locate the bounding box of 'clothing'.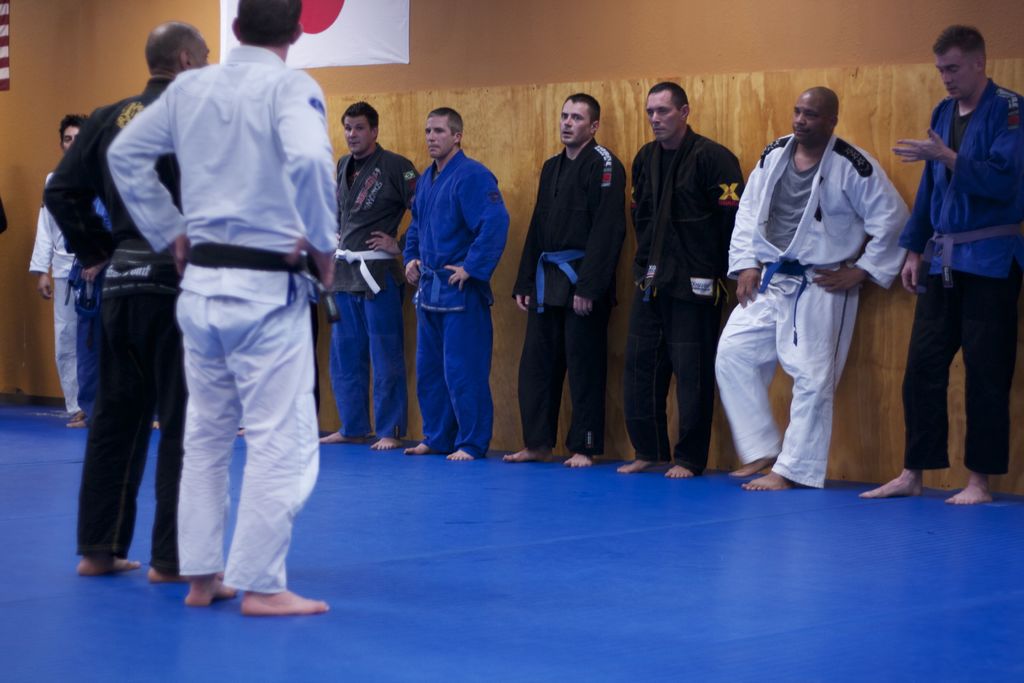
Bounding box: select_region(506, 146, 621, 444).
